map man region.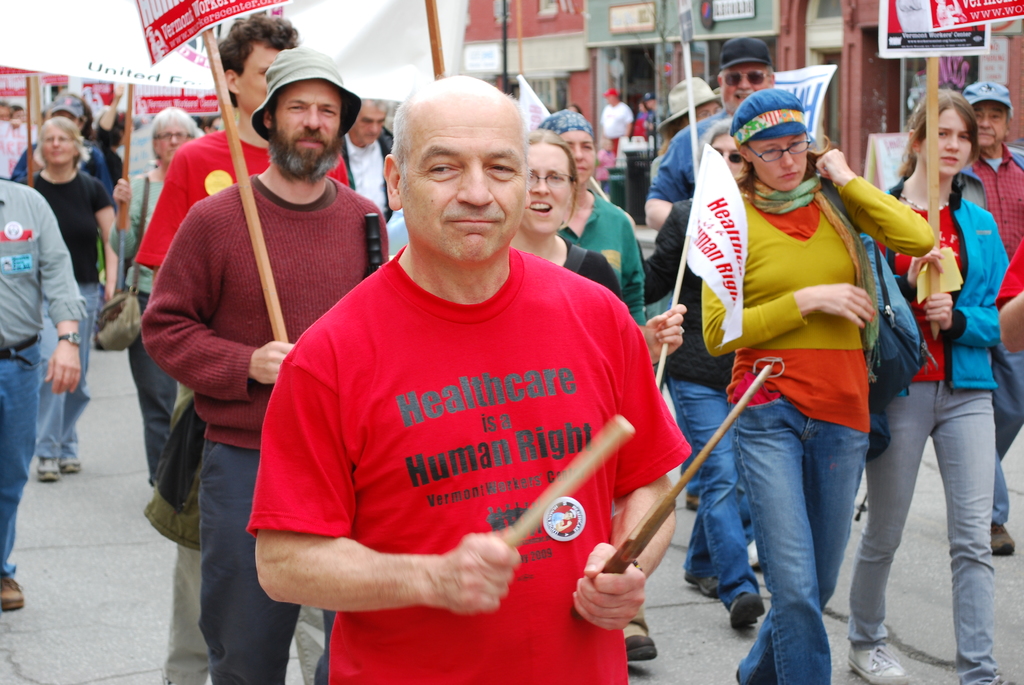
Mapped to x1=950 y1=75 x2=1023 y2=547.
